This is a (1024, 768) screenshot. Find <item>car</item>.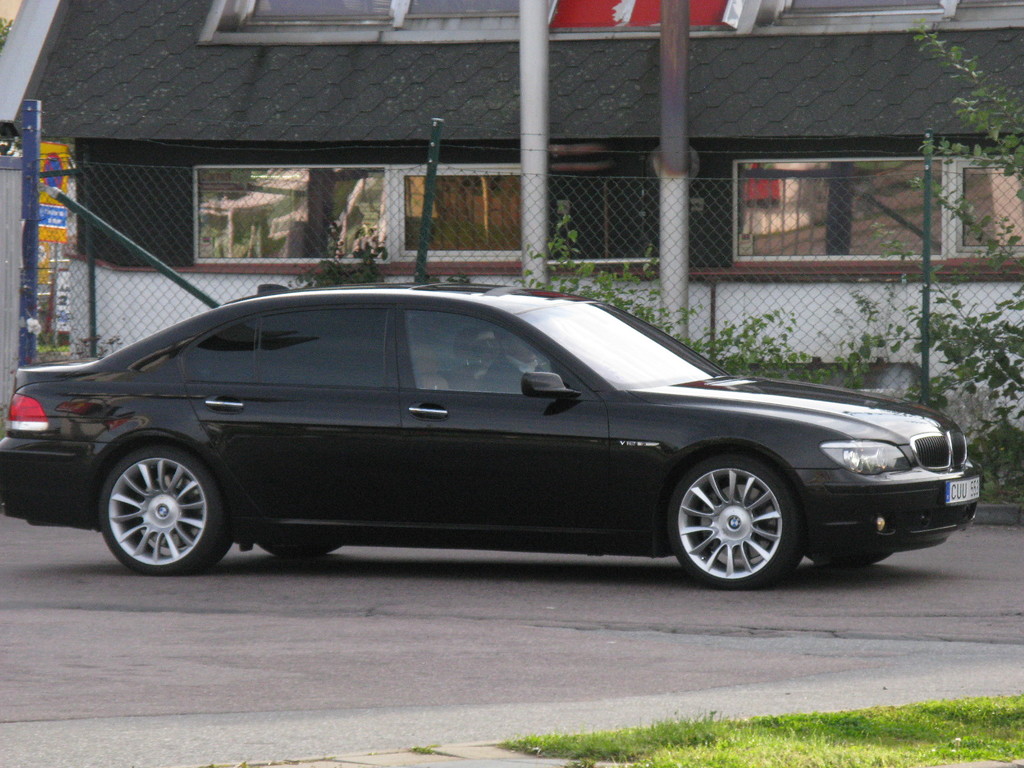
Bounding box: Rect(17, 287, 960, 590).
